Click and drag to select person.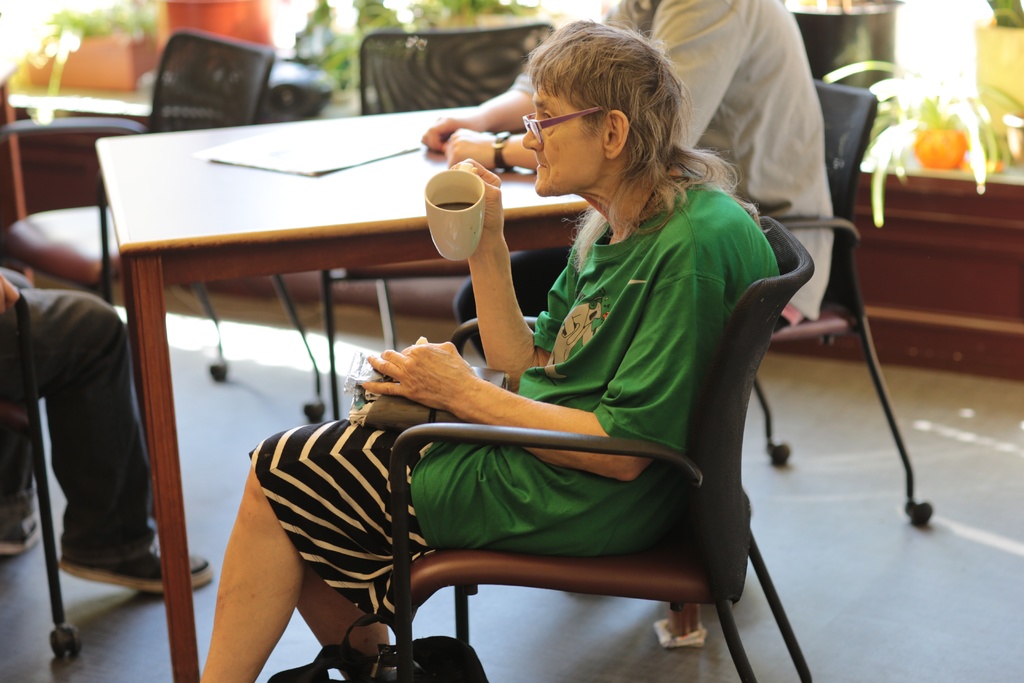
Selection: box(0, 251, 218, 593).
